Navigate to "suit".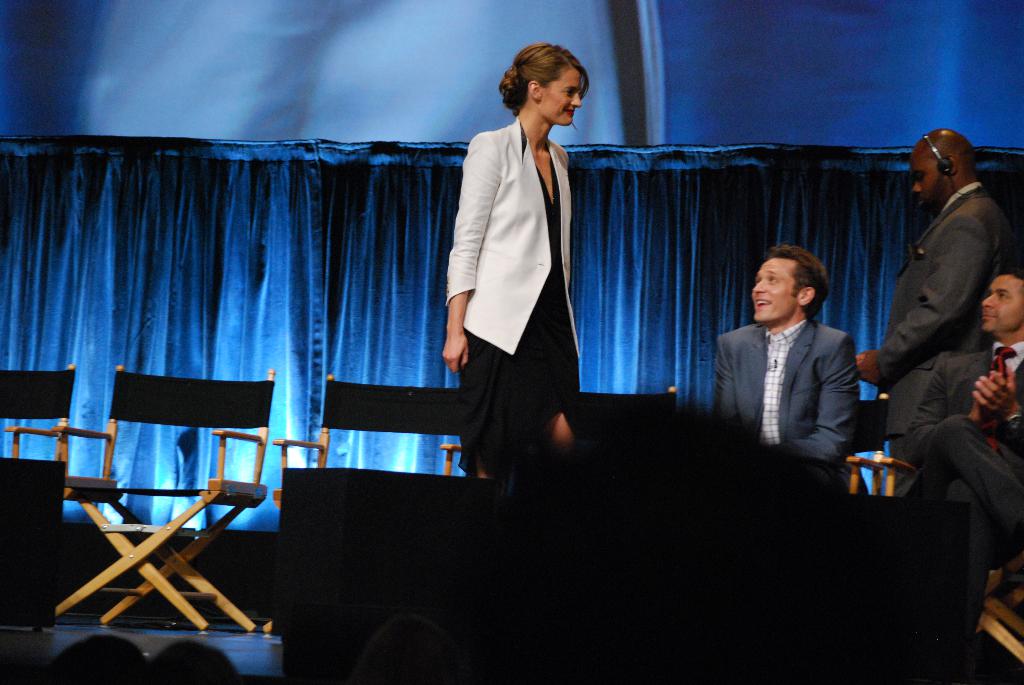
Navigation target: <bbox>880, 185, 1023, 485</bbox>.
